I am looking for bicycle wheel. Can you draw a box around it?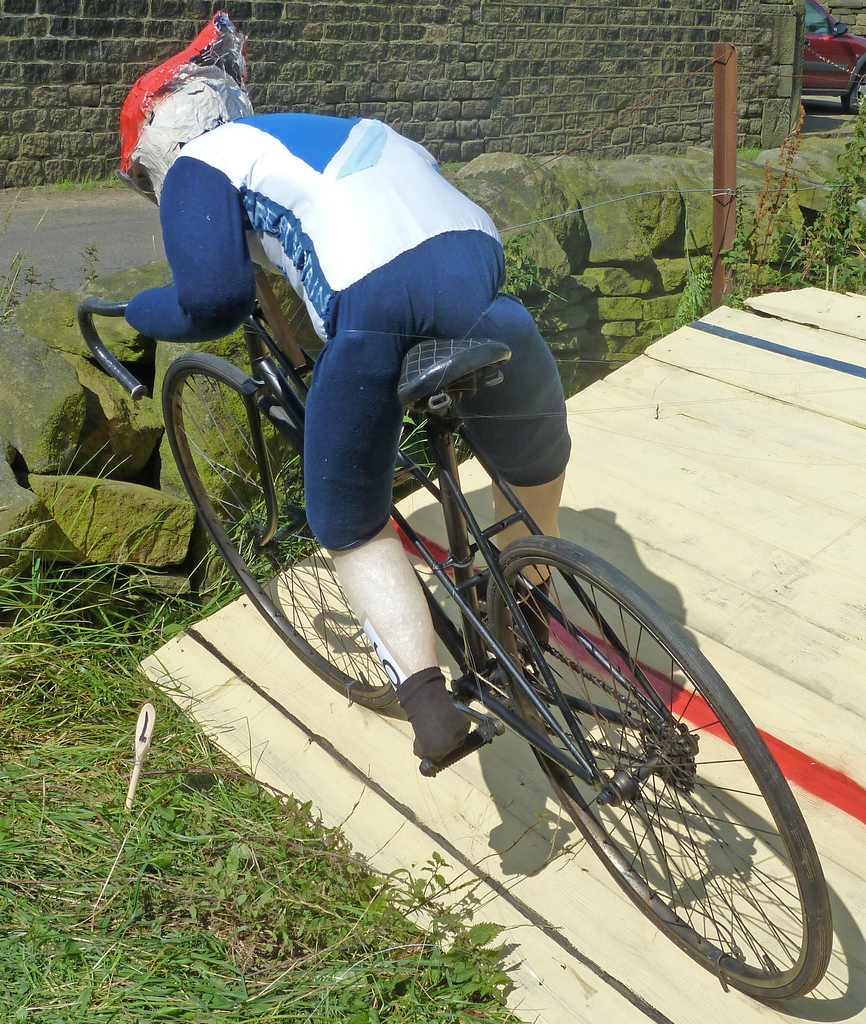
Sure, the bounding box is rect(513, 613, 836, 1002).
